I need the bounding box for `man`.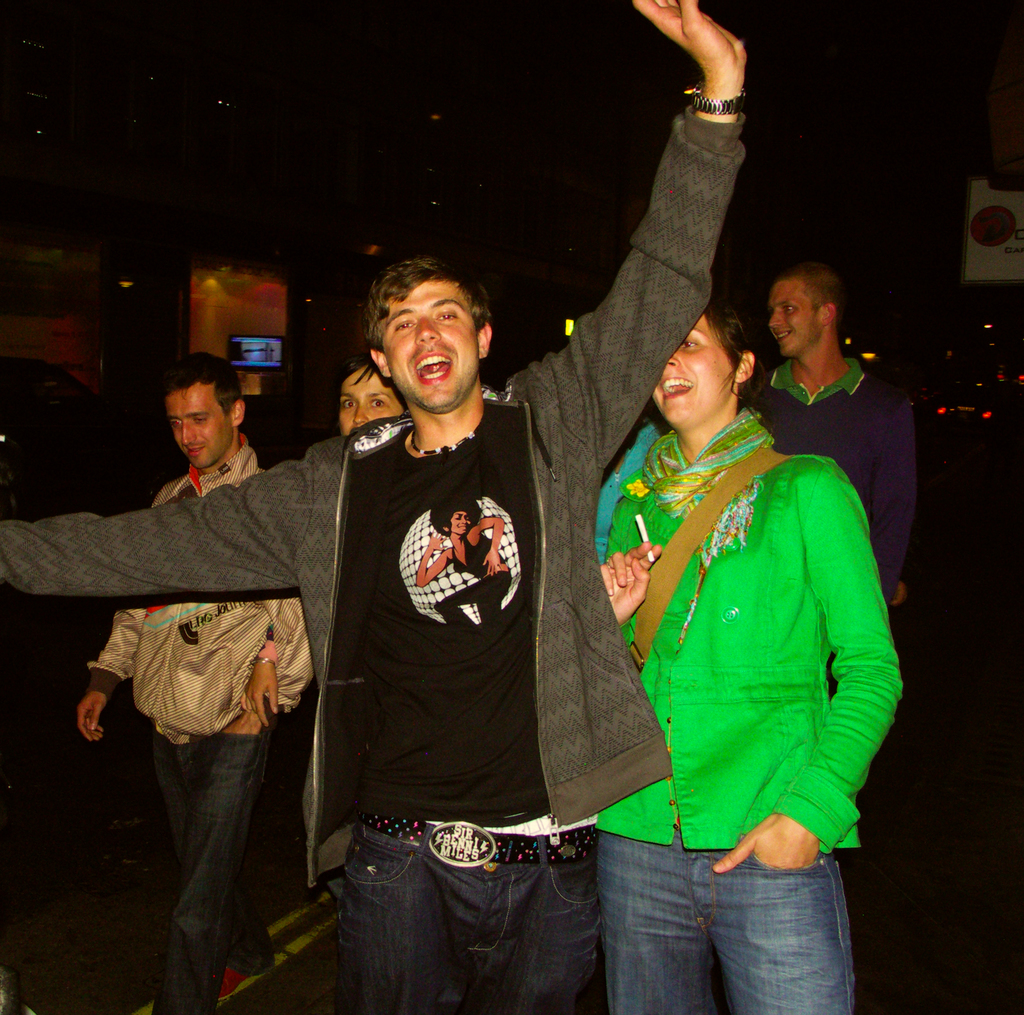
Here it is: bbox=(736, 250, 913, 509).
